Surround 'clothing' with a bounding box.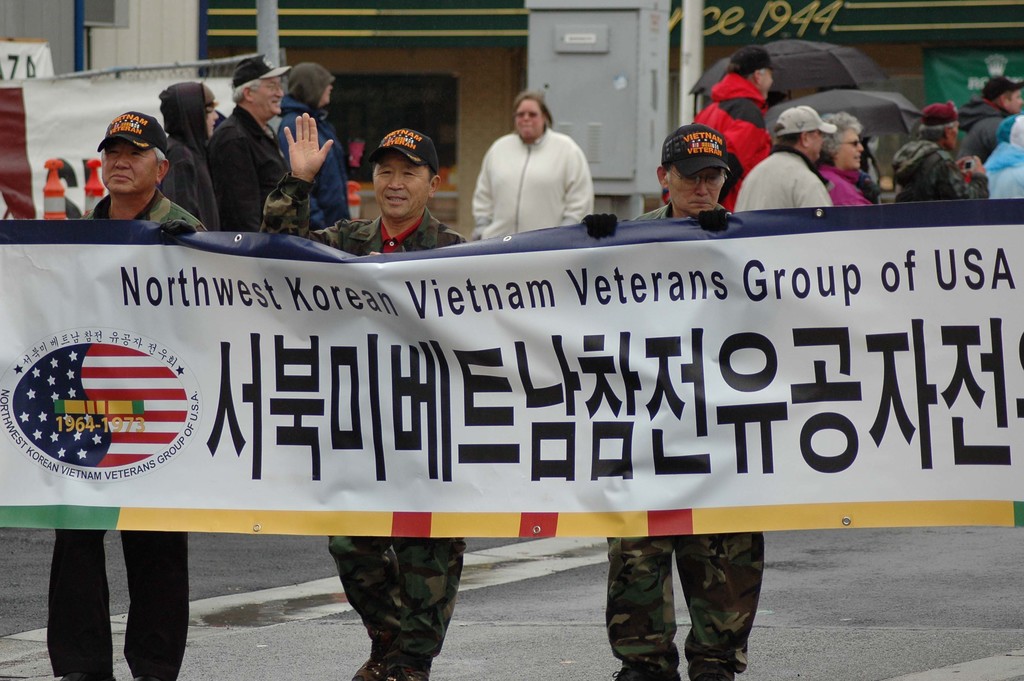
left=613, top=200, right=754, bottom=674.
